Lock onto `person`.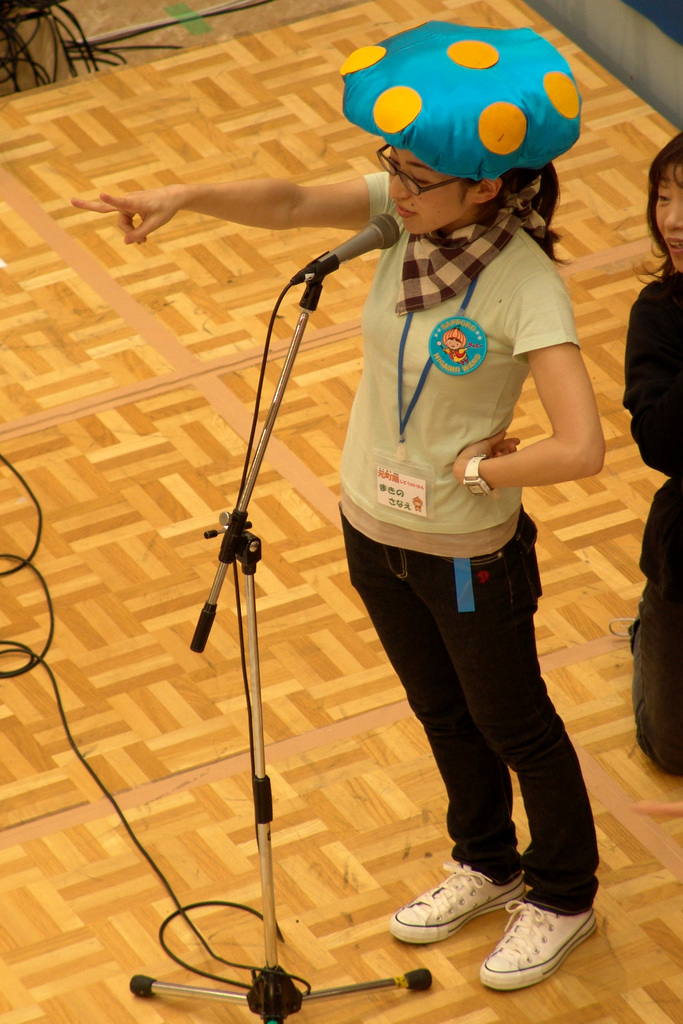
Locked: 620:130:682:779.
